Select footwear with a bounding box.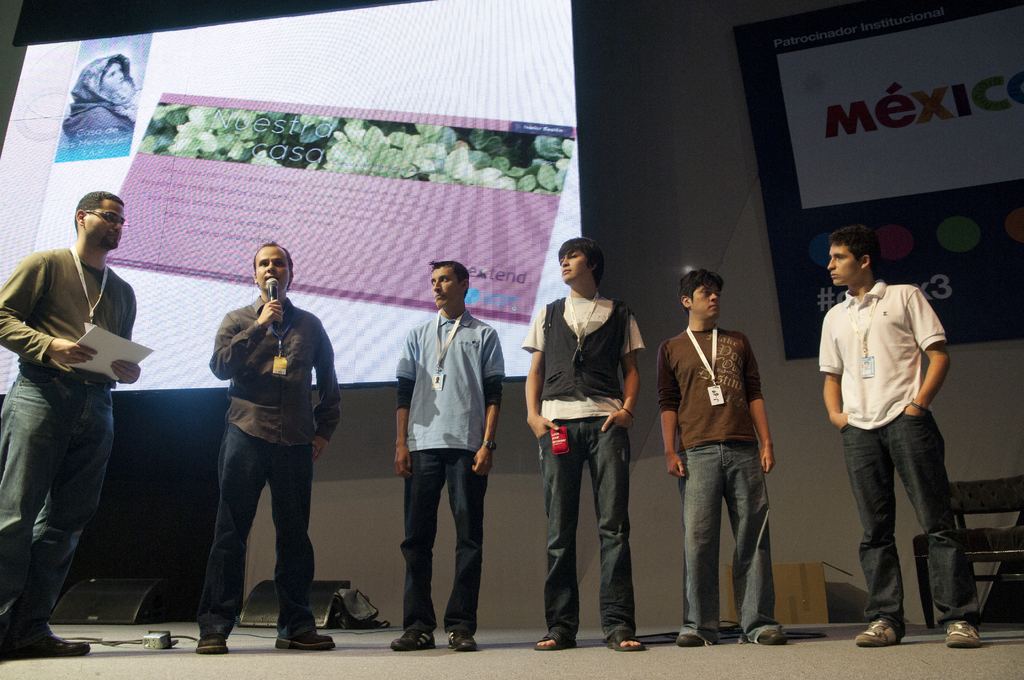
<bbox>196, 637, 231, 654</bbox>.
